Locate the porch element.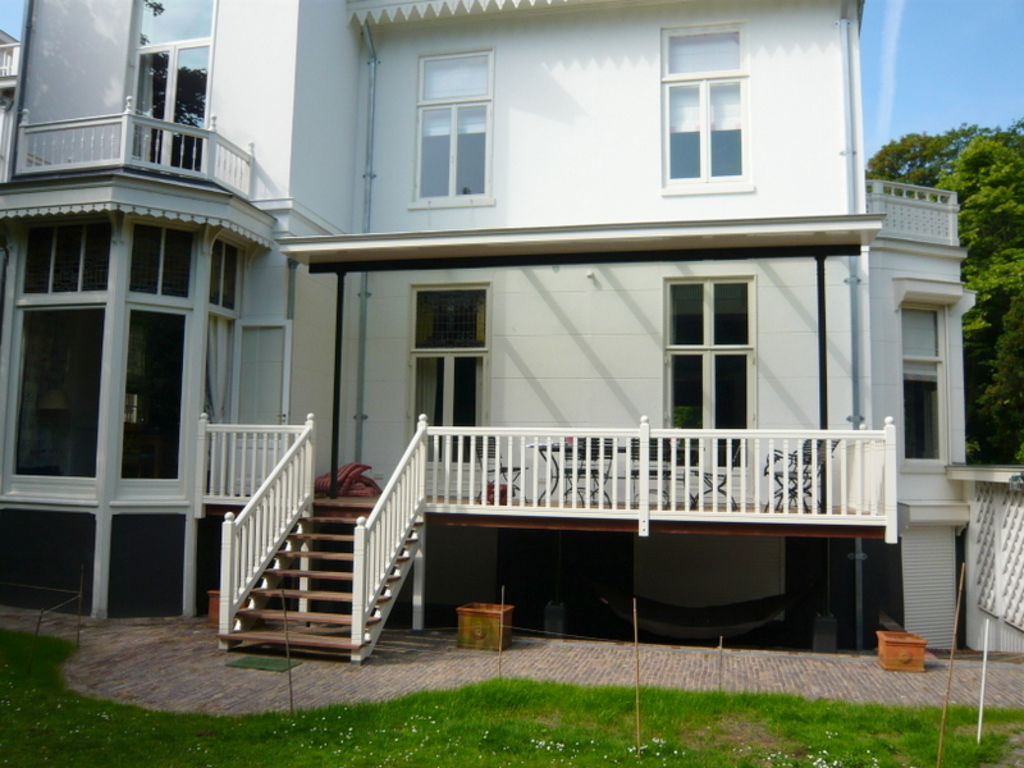
Element bbox: [196, 403, 891, 525].
